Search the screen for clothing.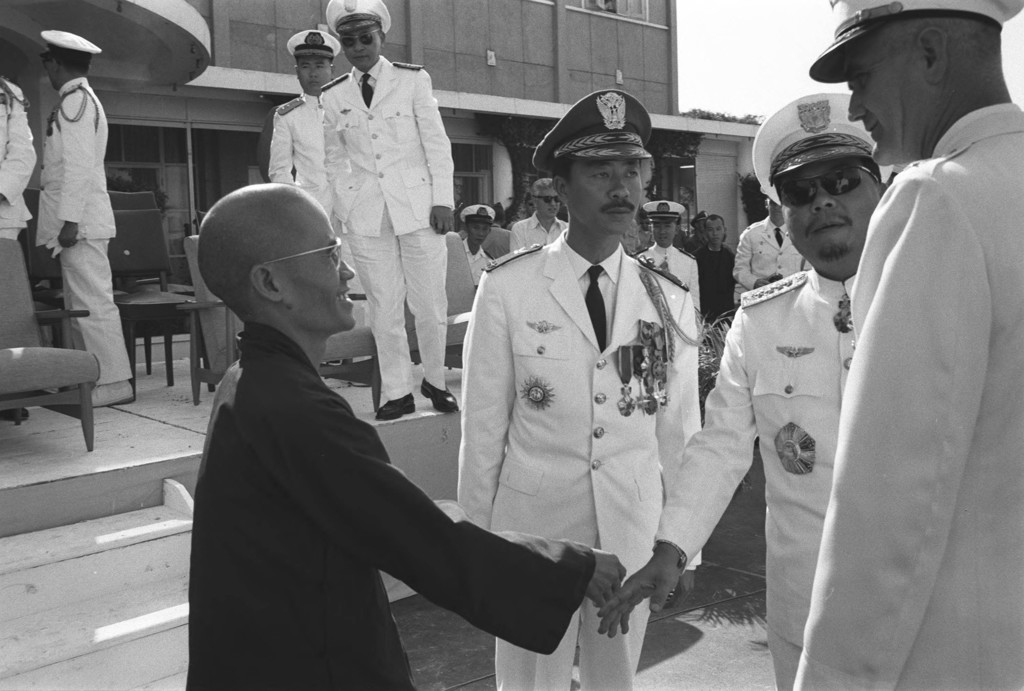
Found at box=[459, 237, 492, 288].
